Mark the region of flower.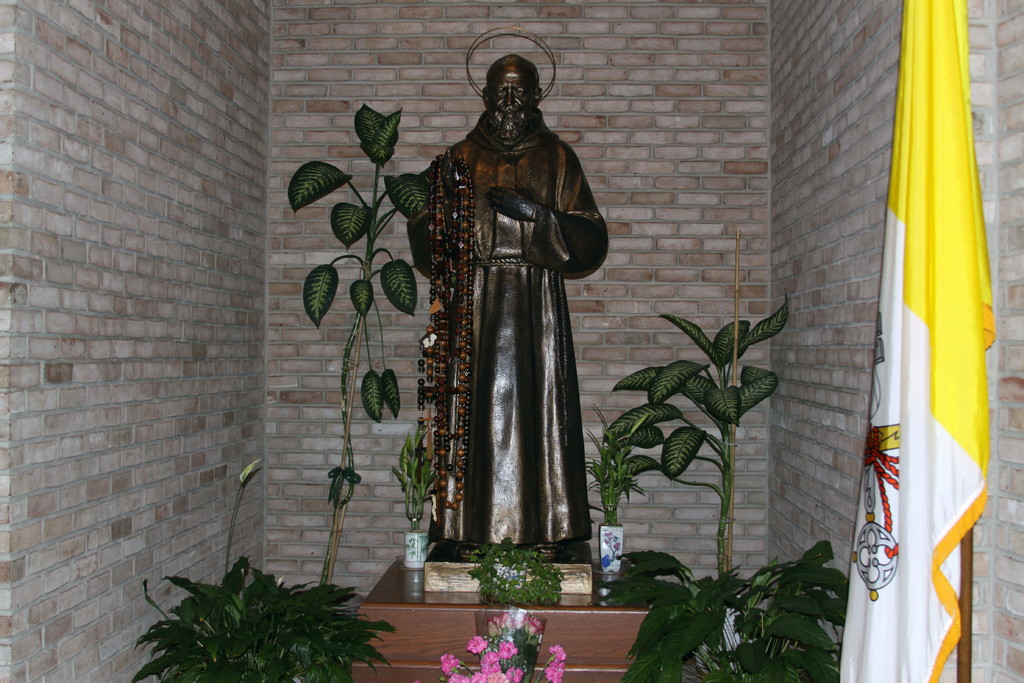
Region: (463,630,491,653).
